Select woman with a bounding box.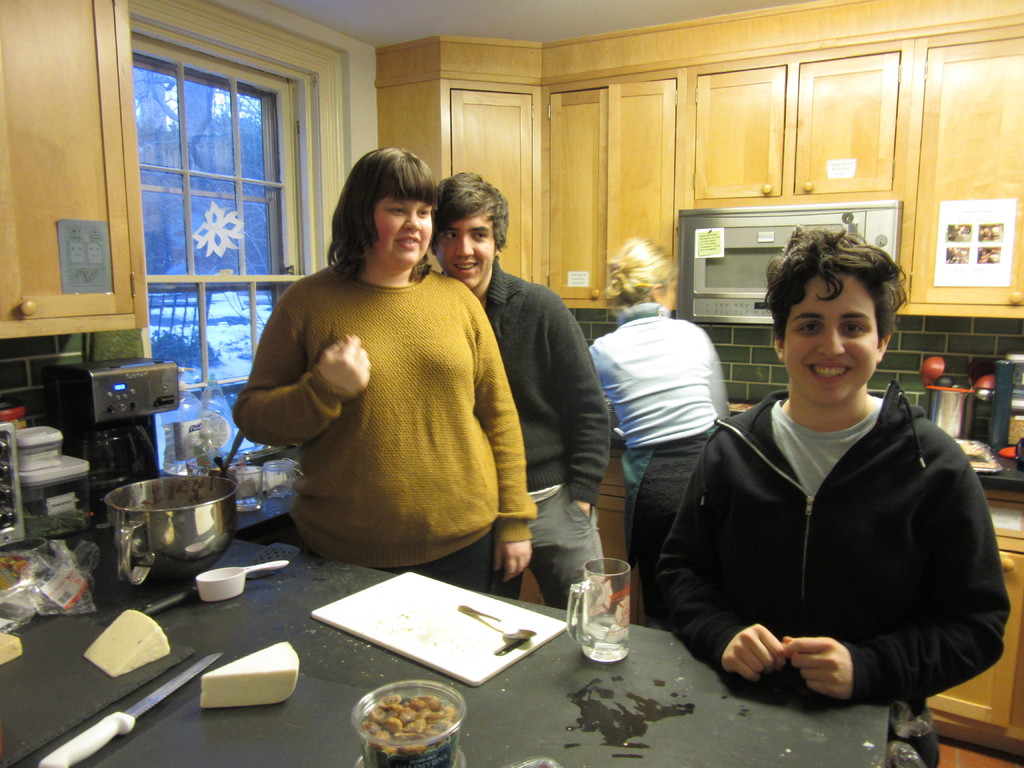
[587, 236, 727, 624].
